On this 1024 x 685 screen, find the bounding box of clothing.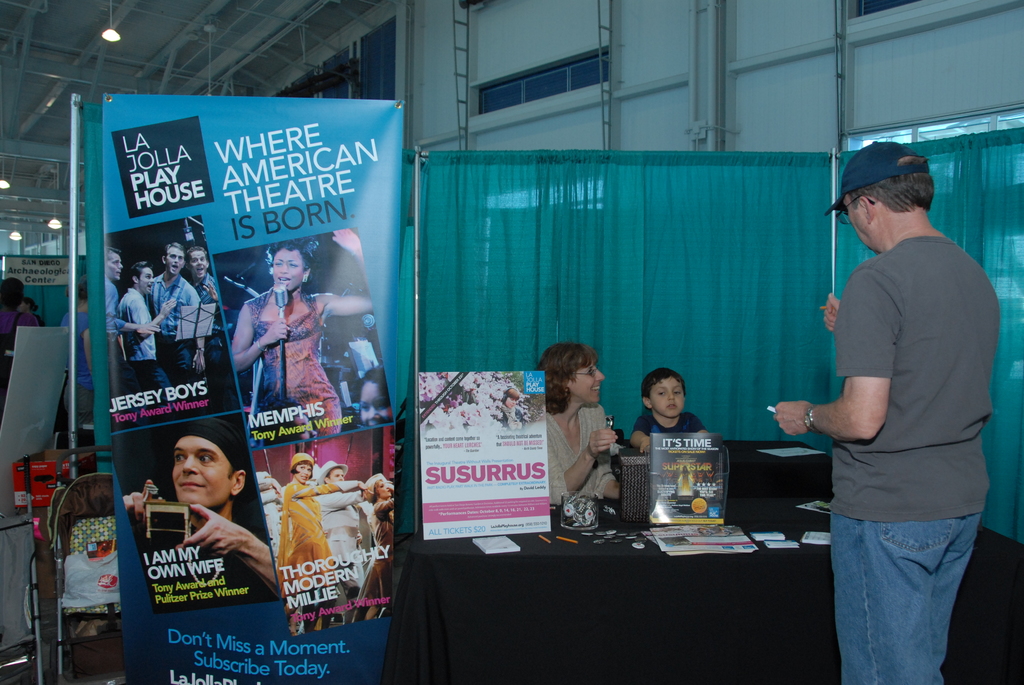
Bounding box: box(548, 400, 621, 500).
